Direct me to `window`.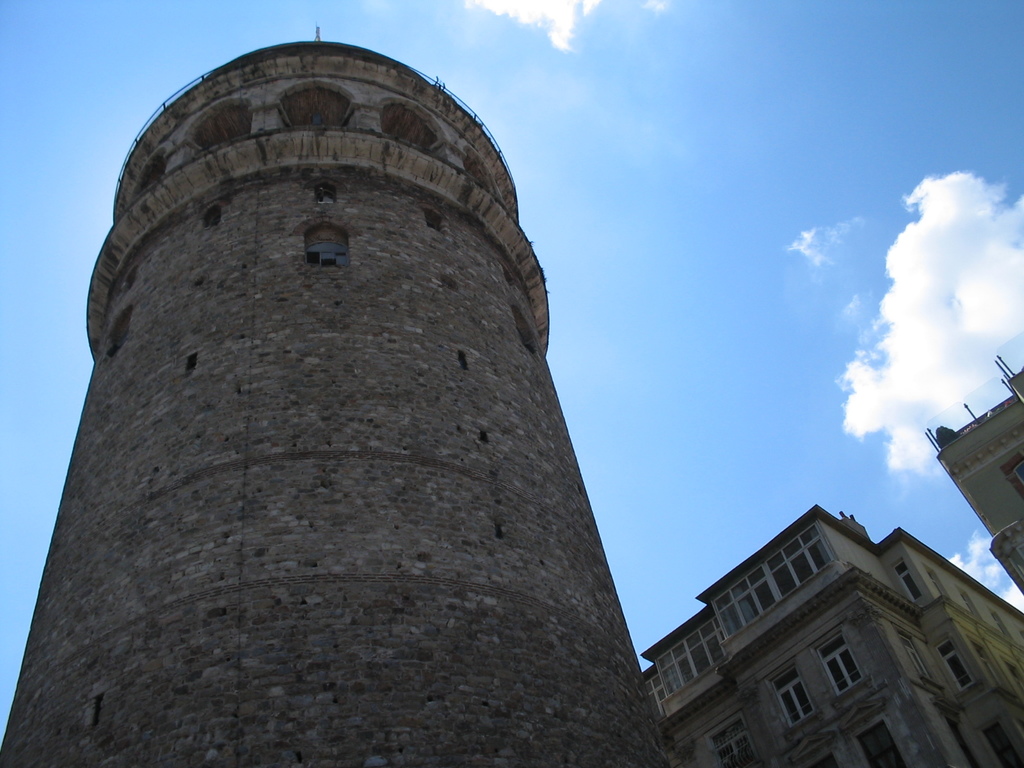
Direction: (935, 639, 975, 692).
